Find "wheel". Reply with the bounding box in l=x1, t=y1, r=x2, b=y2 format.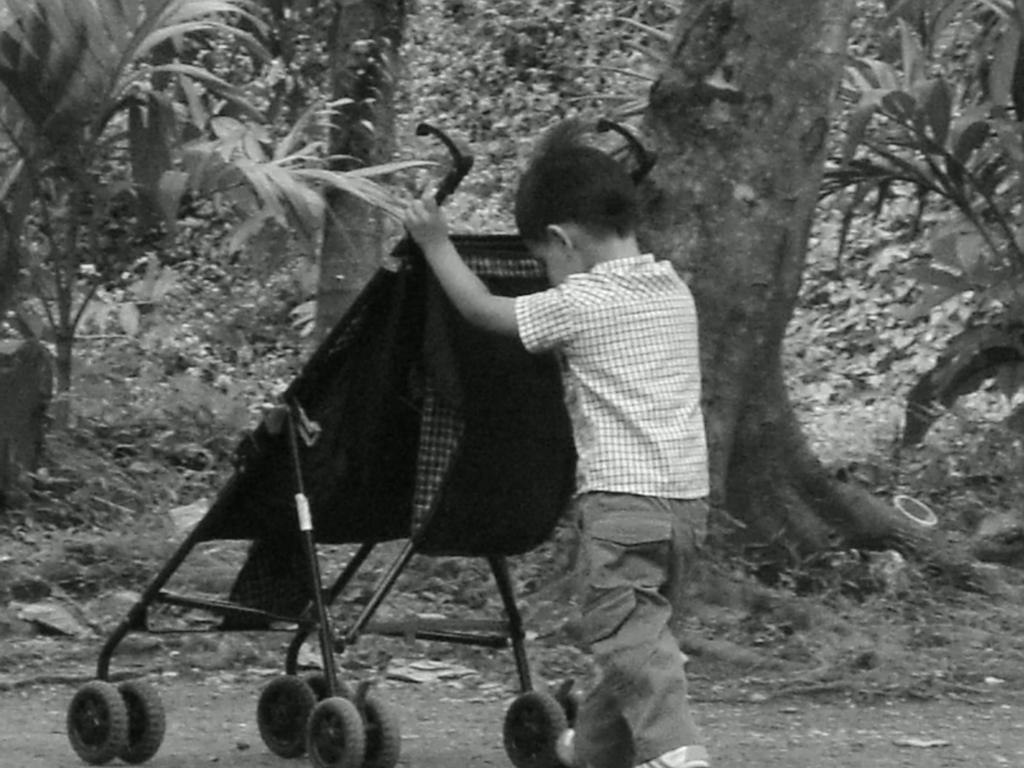
l=255, t=671, r=318, b=756.
